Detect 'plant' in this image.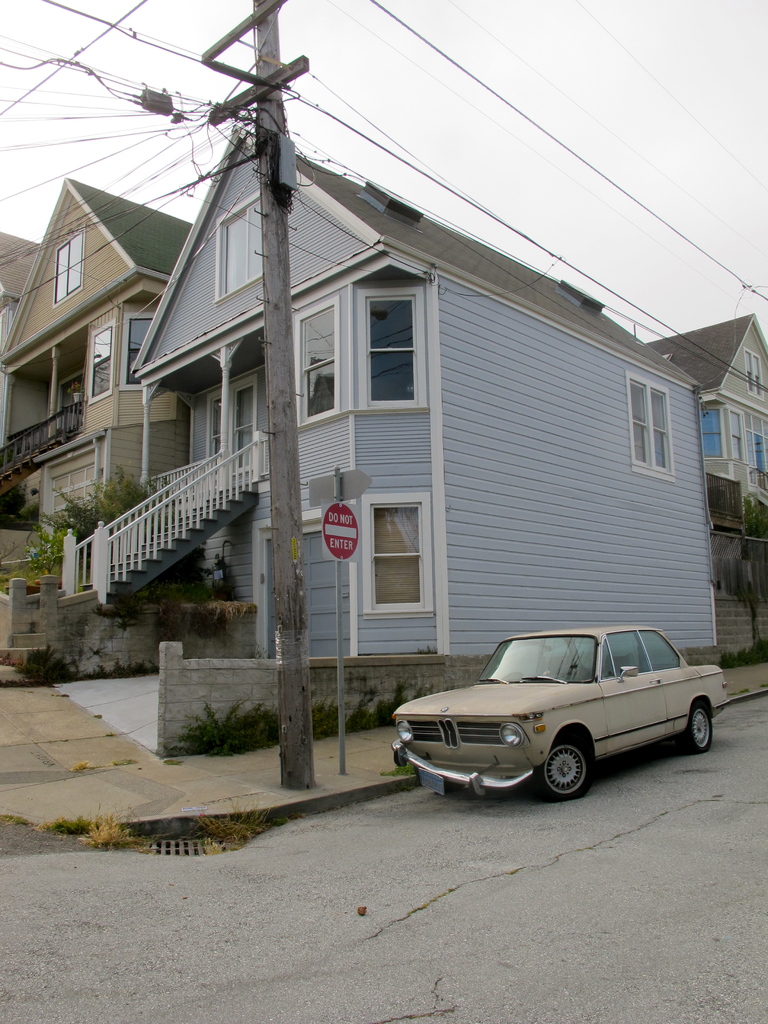
Detection: select_region(109, 586, 135, 631).
